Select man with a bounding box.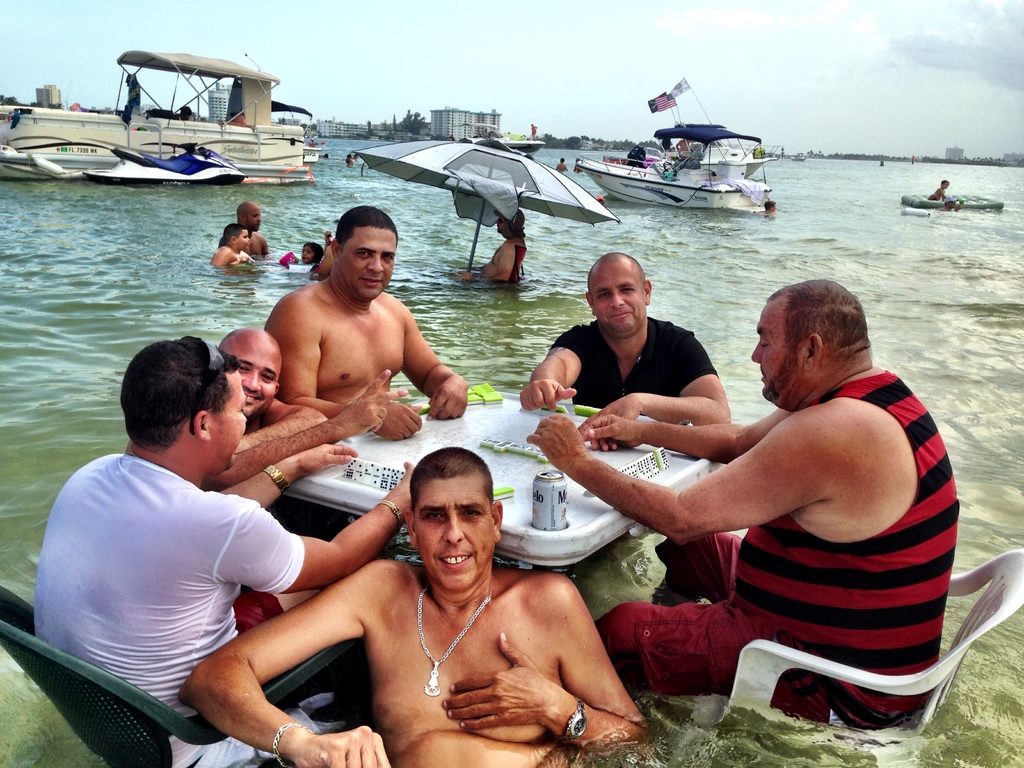
174,446,649,767.
